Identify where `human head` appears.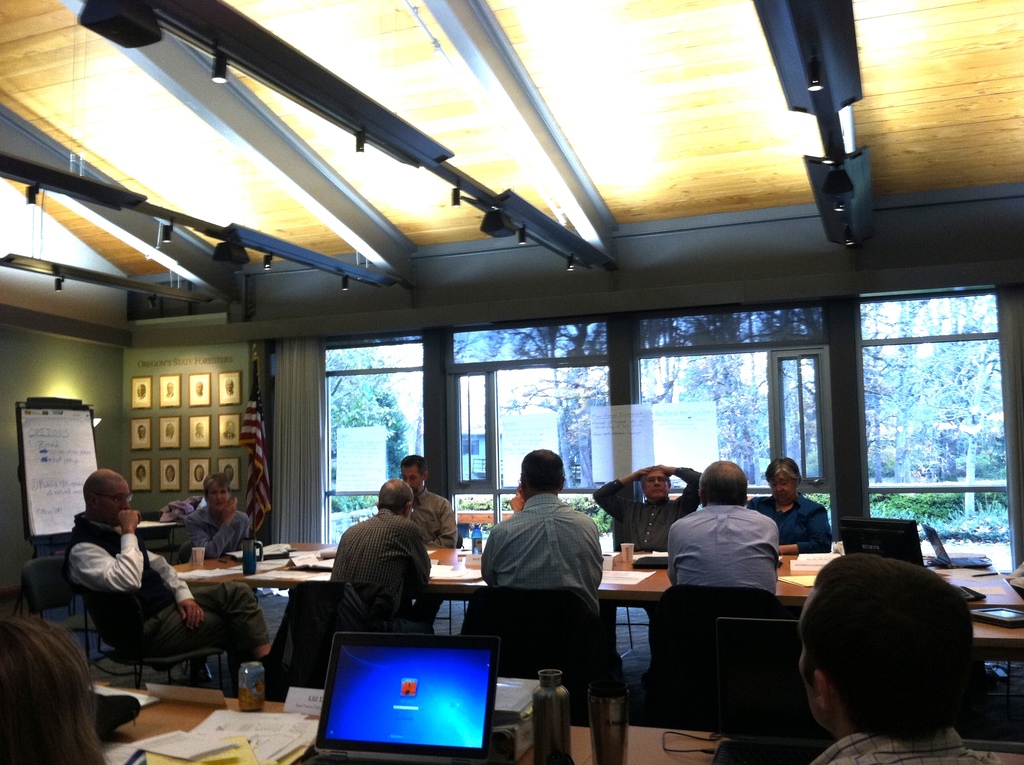
Appears at left=796, top=552, right=978, bottom=737.
